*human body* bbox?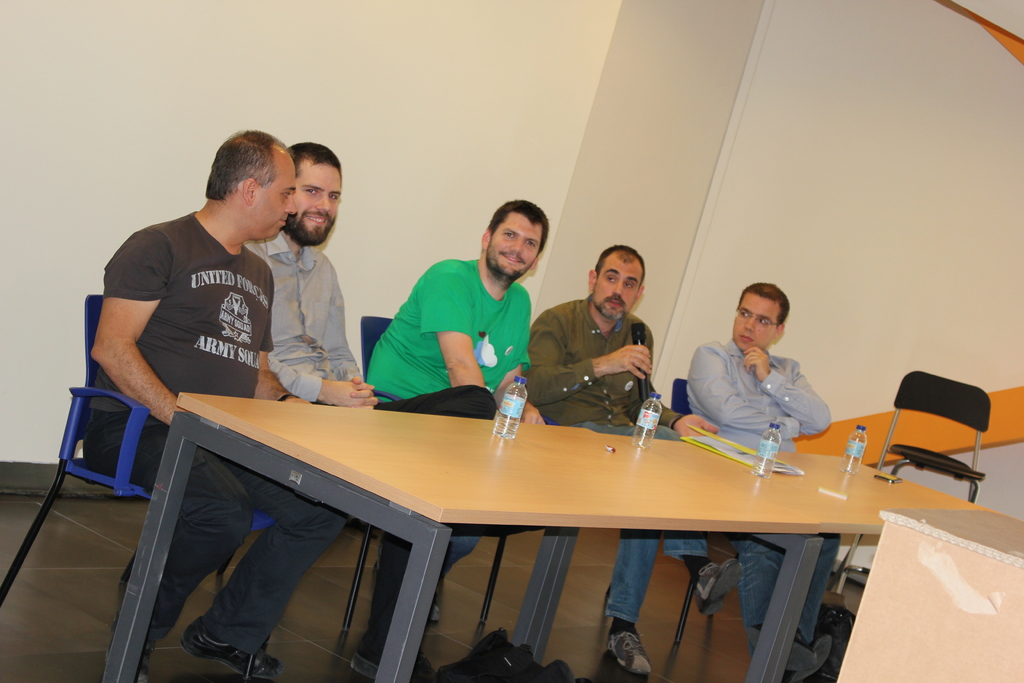
region(358, 193, 547, 559)
